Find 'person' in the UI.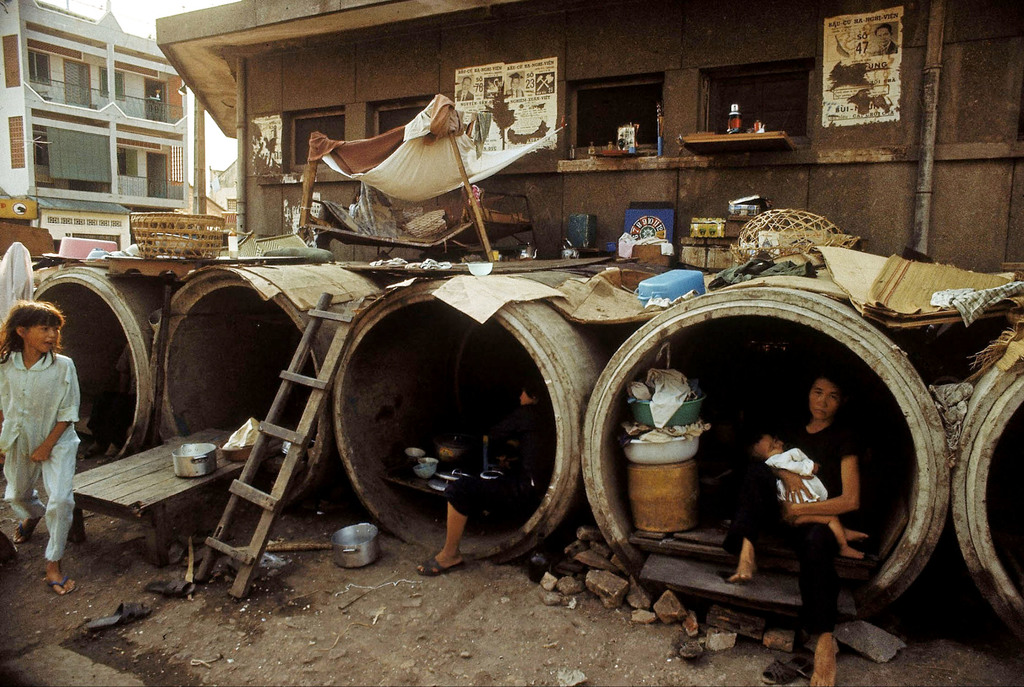
UI element at region(12, 293, 84, 586).
